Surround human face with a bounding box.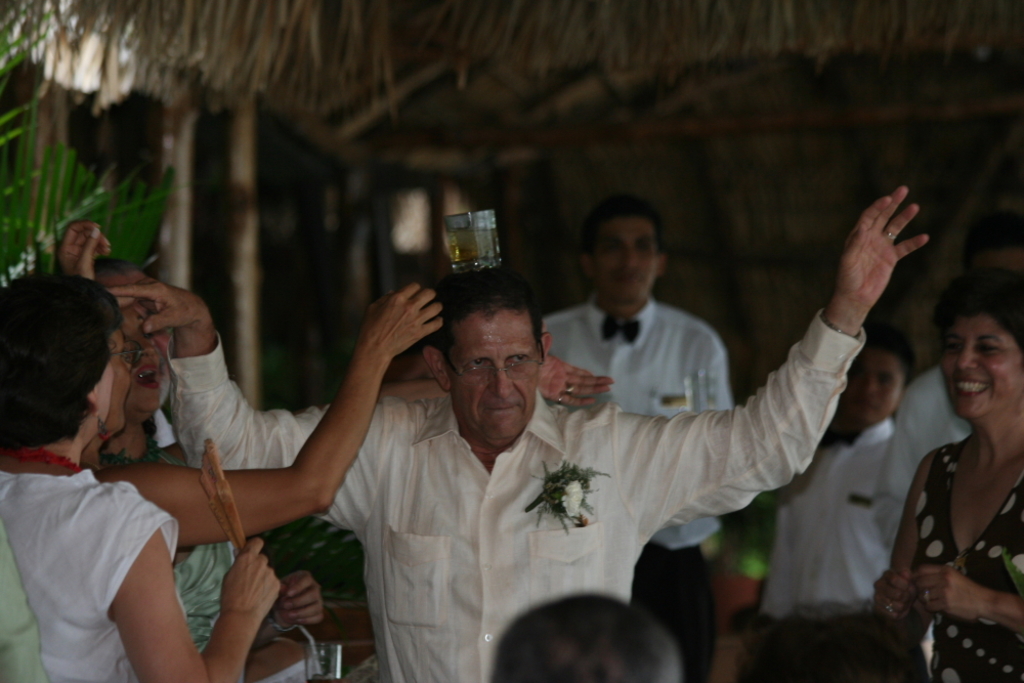
l=120, t=278, r=172, b=411.
